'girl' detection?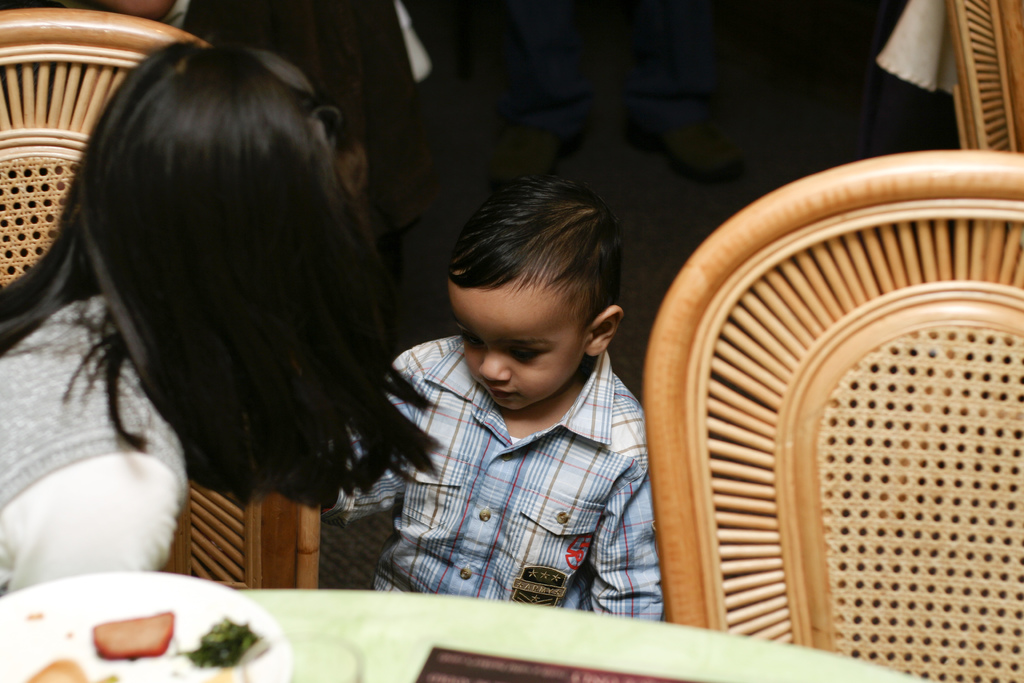
<box>0,51,436,595</box>
